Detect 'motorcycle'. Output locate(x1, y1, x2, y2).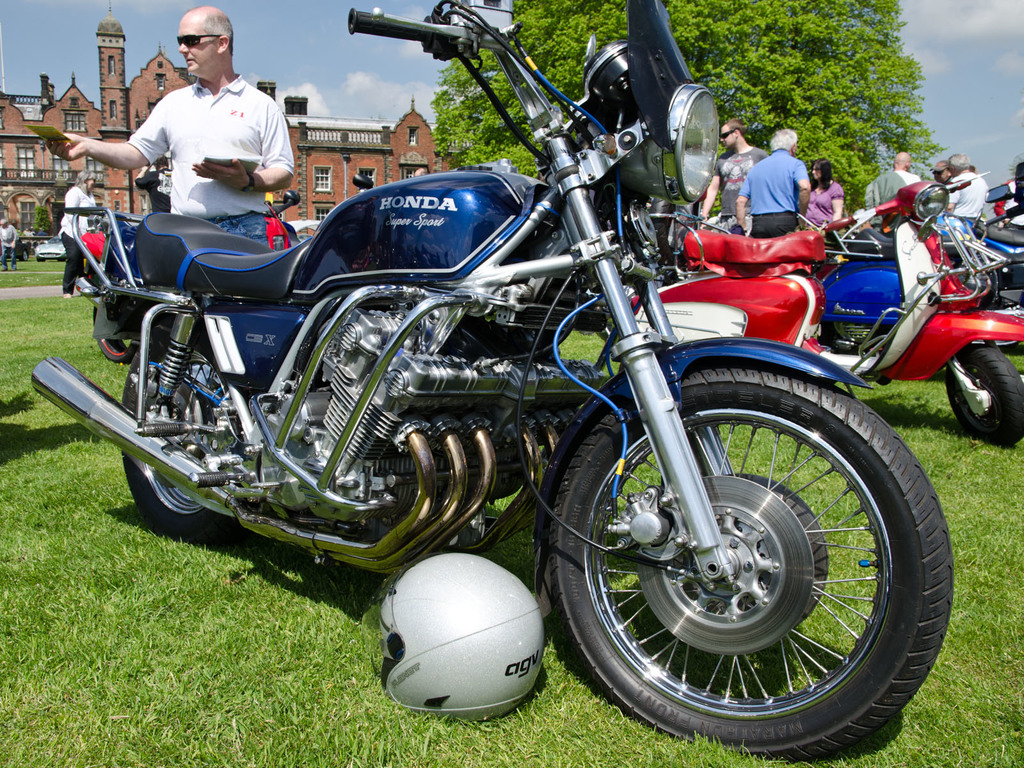
locate(83, 200, 302, 358).
